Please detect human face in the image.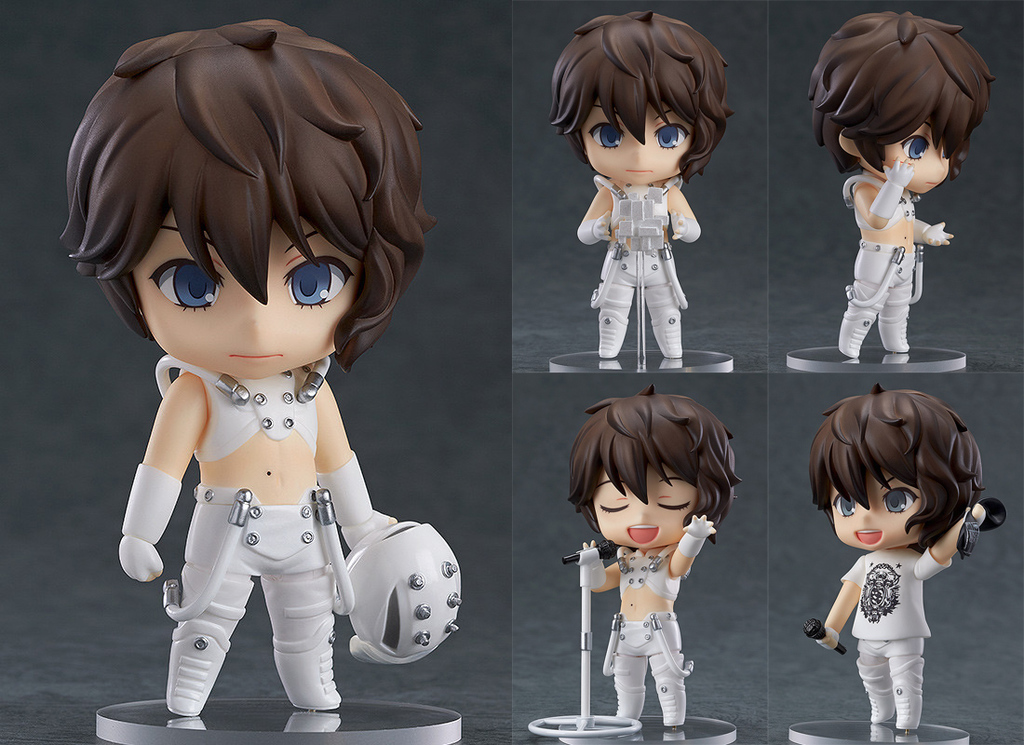
left=592, top=472, right=694, bottom=550.
